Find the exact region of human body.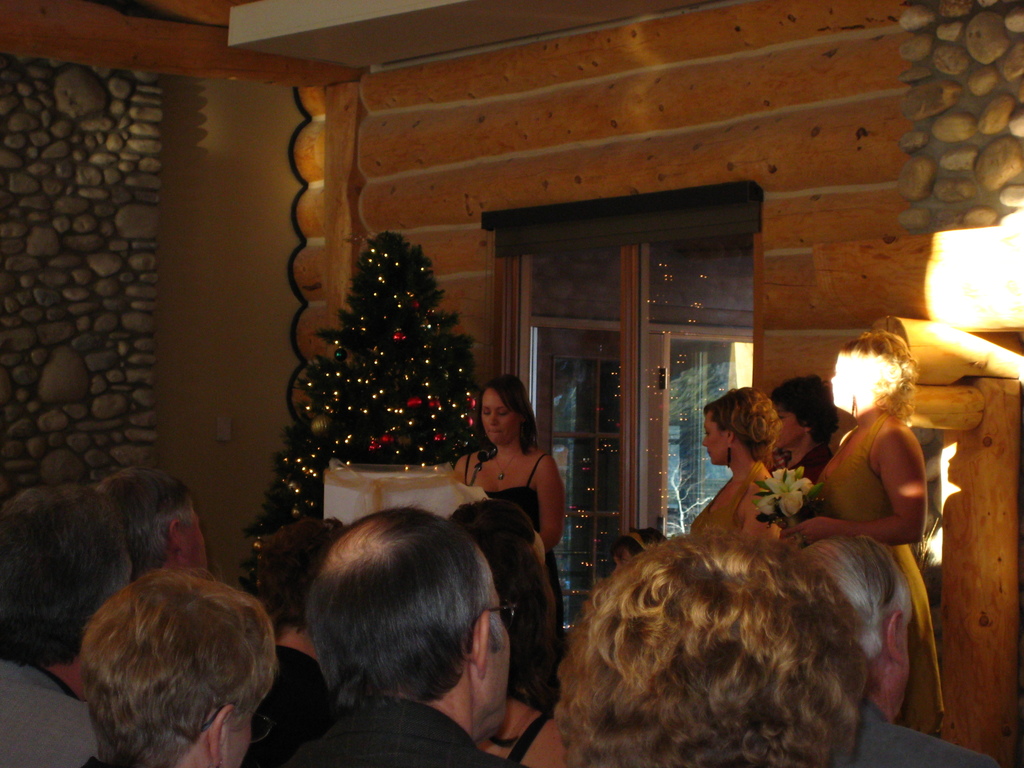
Exact region: [left=0, top=664, right=100, bottom=767].
